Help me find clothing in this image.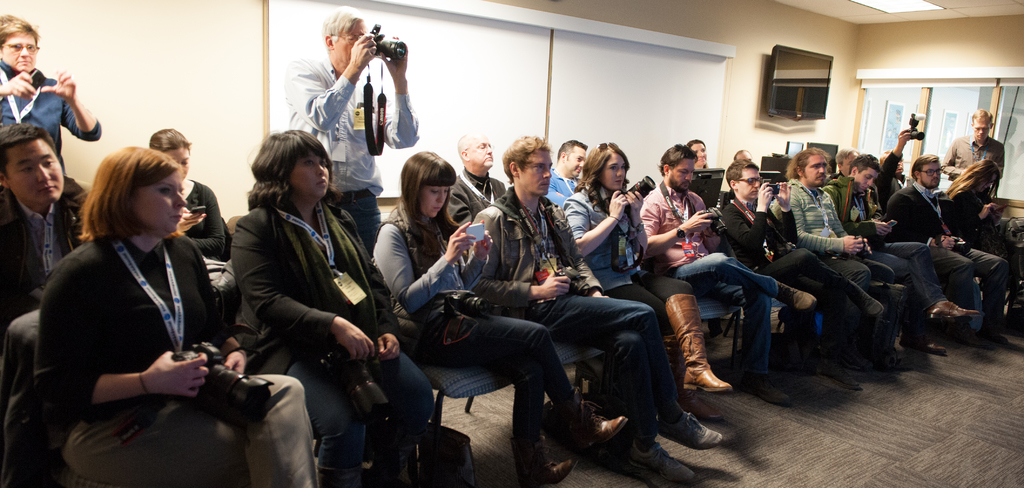
Found it: [286,49,419,197].
